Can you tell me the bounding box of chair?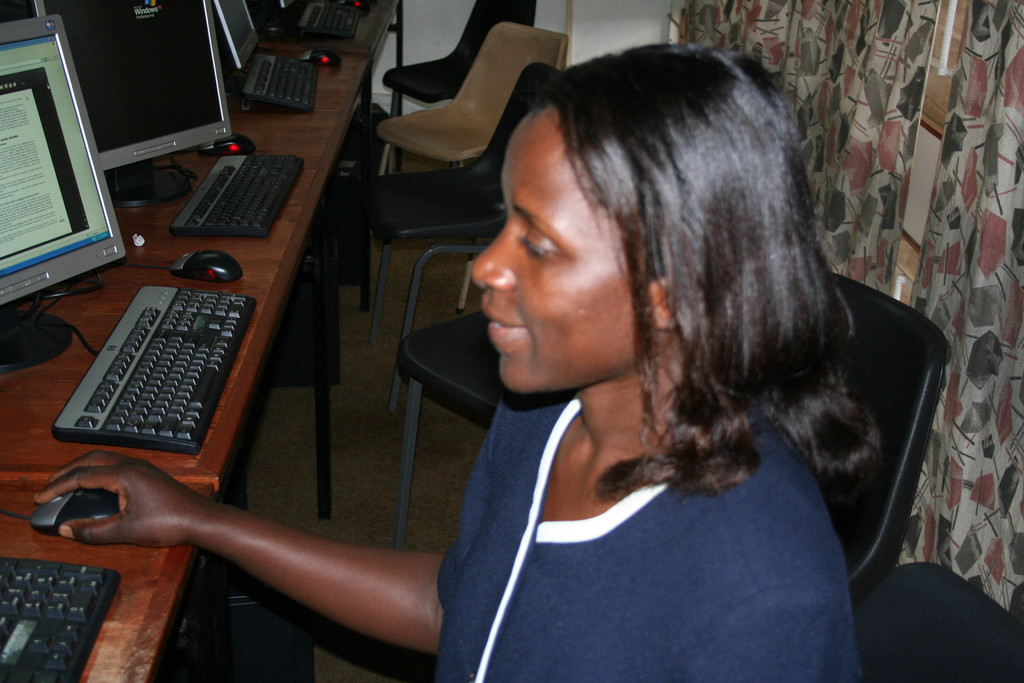
detection(822, 274, 950, 591).
